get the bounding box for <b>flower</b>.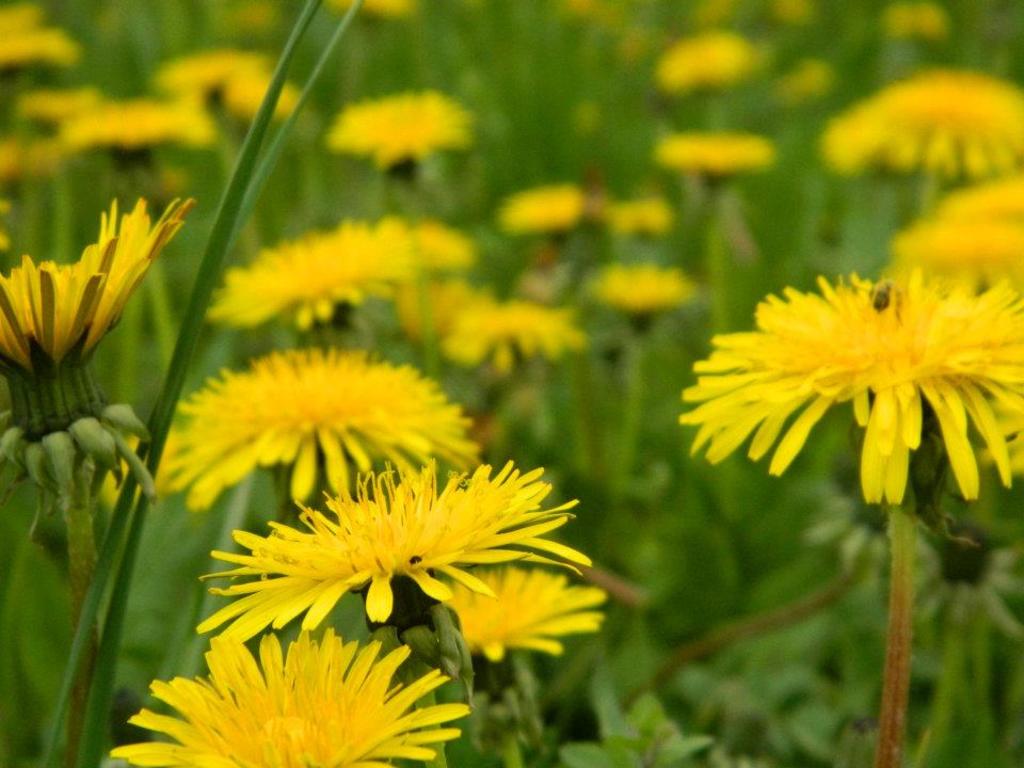
box=[109, 623, 467, 767].
